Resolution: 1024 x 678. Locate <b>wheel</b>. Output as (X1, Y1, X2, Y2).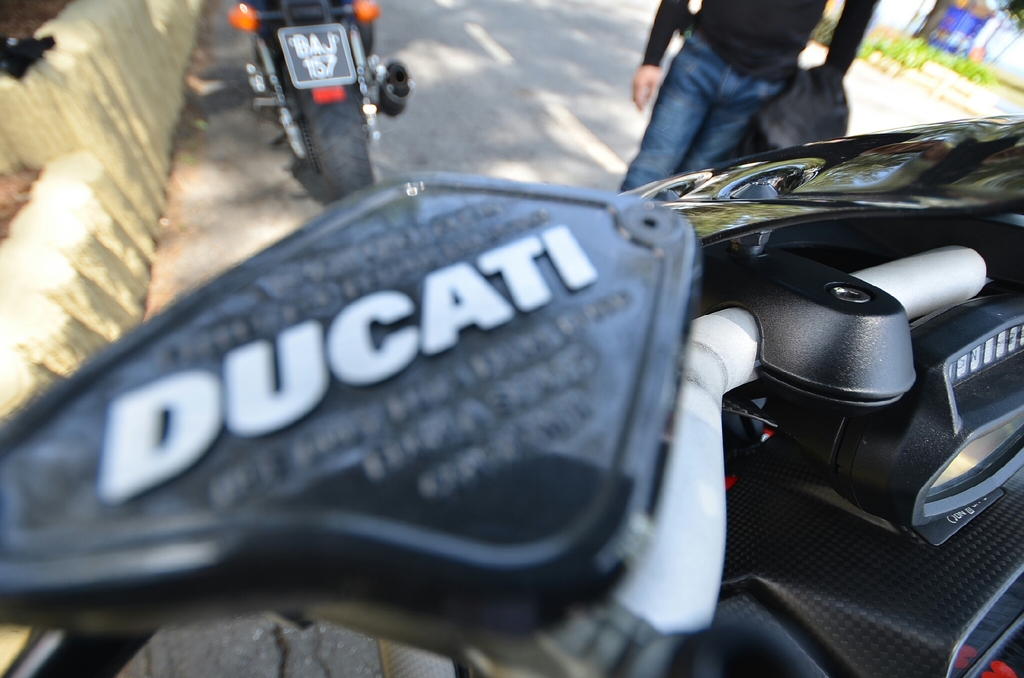
(280, 81, 365, 171).
